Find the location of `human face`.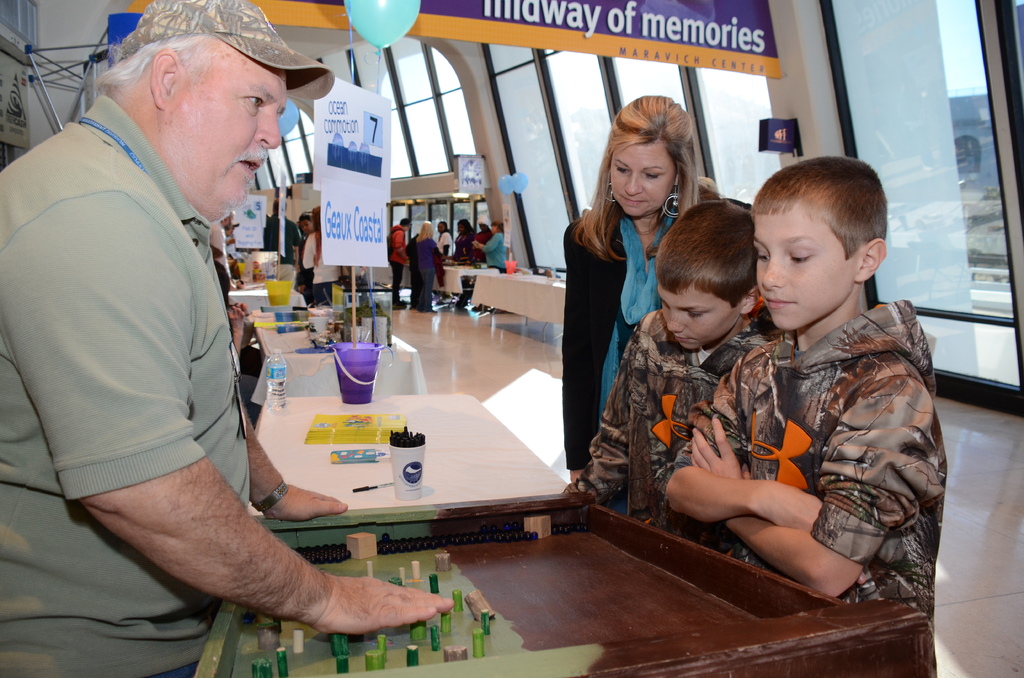
Location: BBox(662, 277, 746, 359).
